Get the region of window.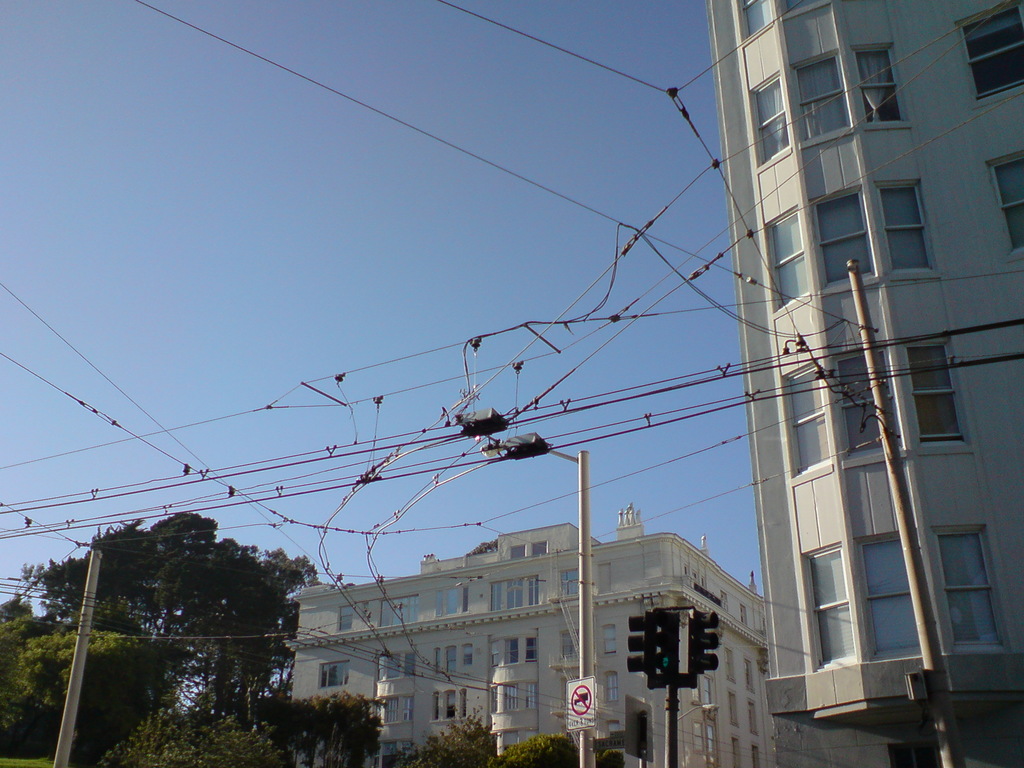
bbox=(790, 364, 828, 481).
